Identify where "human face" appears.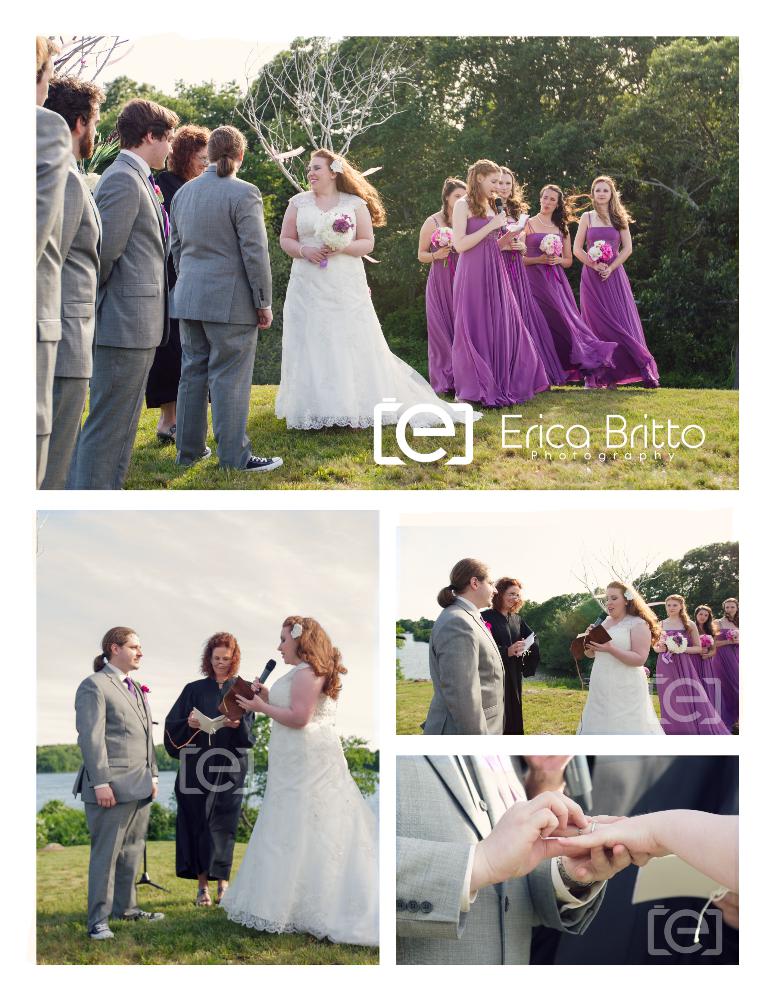
Appears at left=449, top=186, right=465, bottom=212.
